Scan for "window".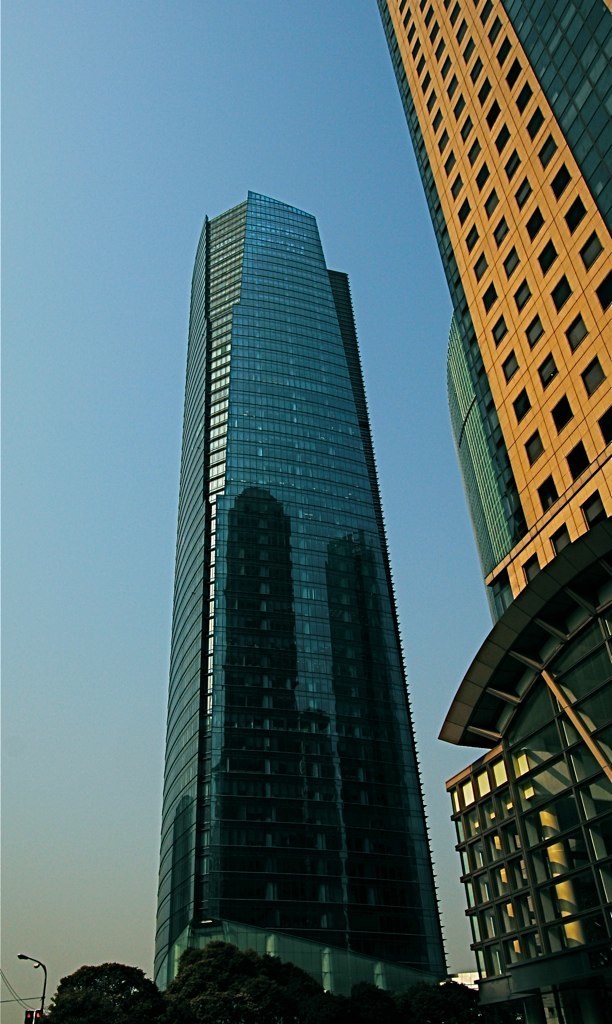
Scan result: 514/387/536/428.
